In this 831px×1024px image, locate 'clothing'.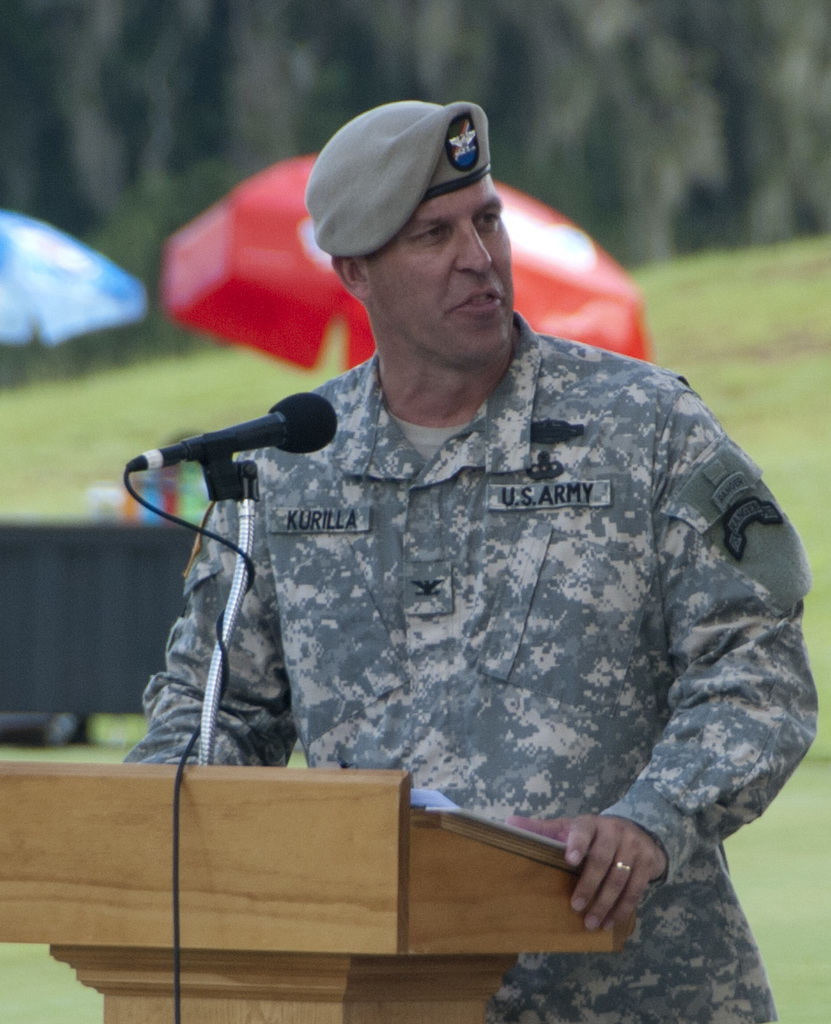
Bounding box: detection(130, 299, 820, 1023).
